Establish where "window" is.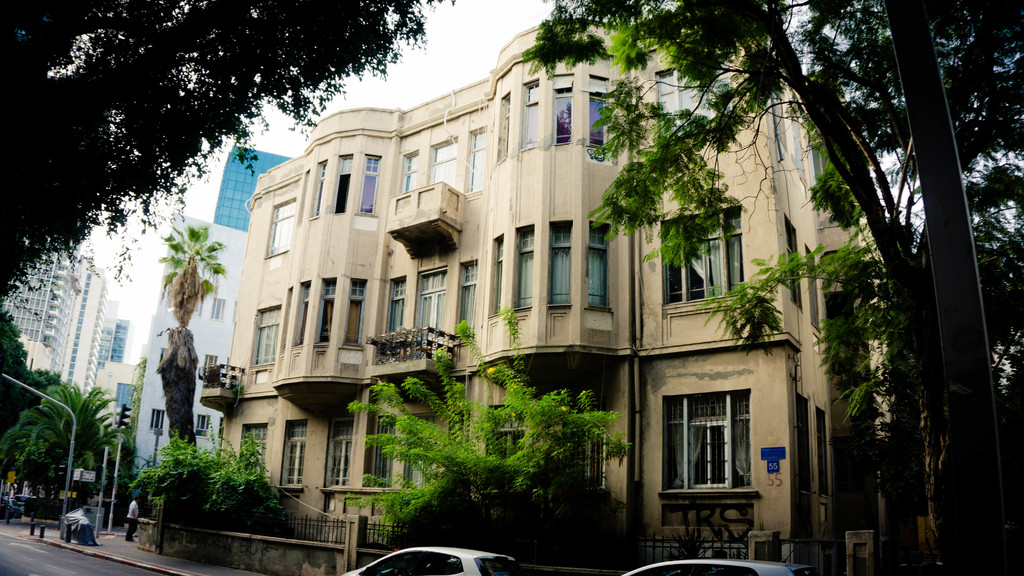
Established at locate(517, 227, 533, 311).
